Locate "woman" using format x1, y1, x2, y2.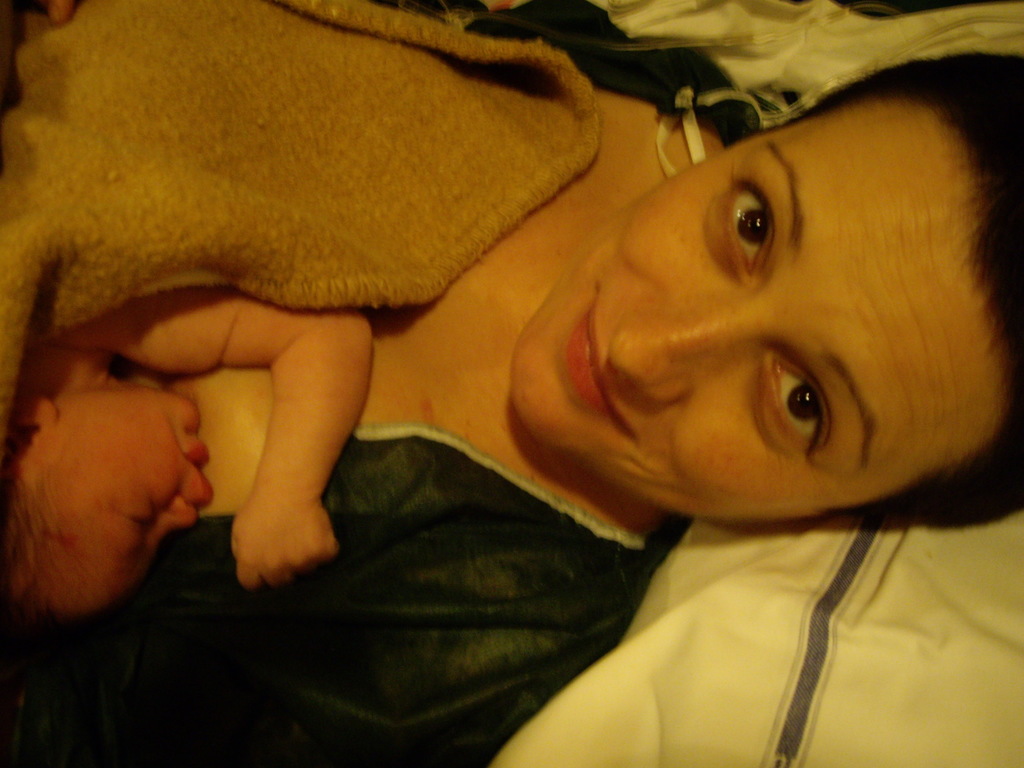
0, 0, 1023, 767.
